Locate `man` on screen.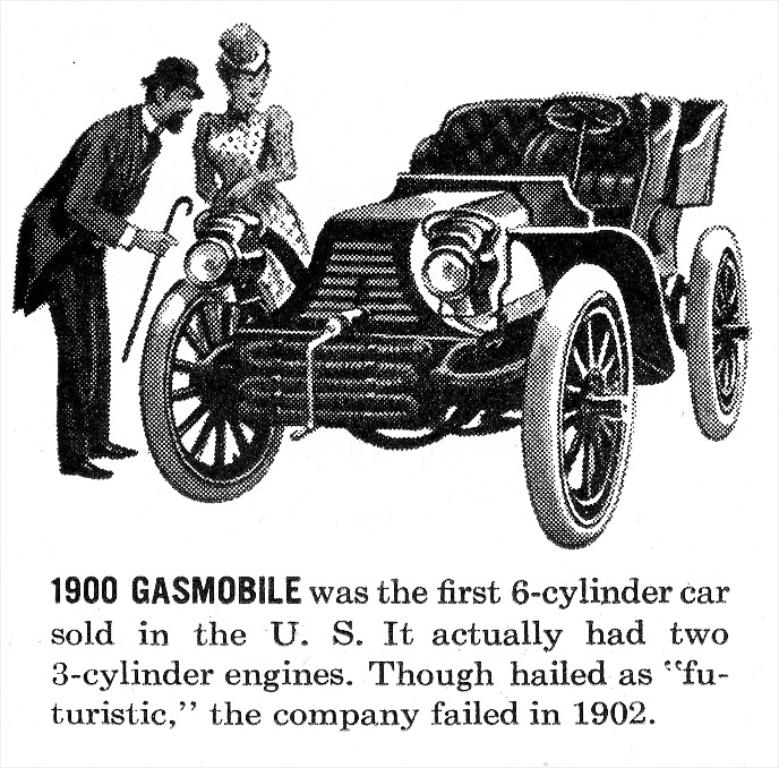
On screen at <bbox>9, 49, 204, 478</bbox>.
